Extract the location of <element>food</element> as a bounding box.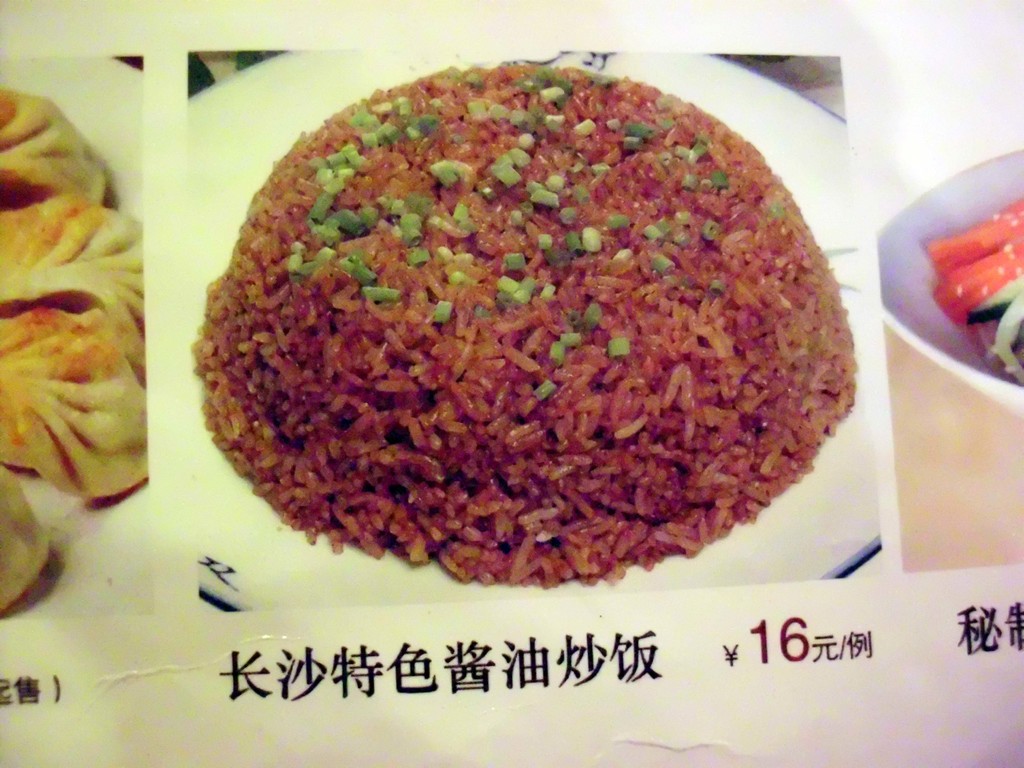
918/189/1023/384.
